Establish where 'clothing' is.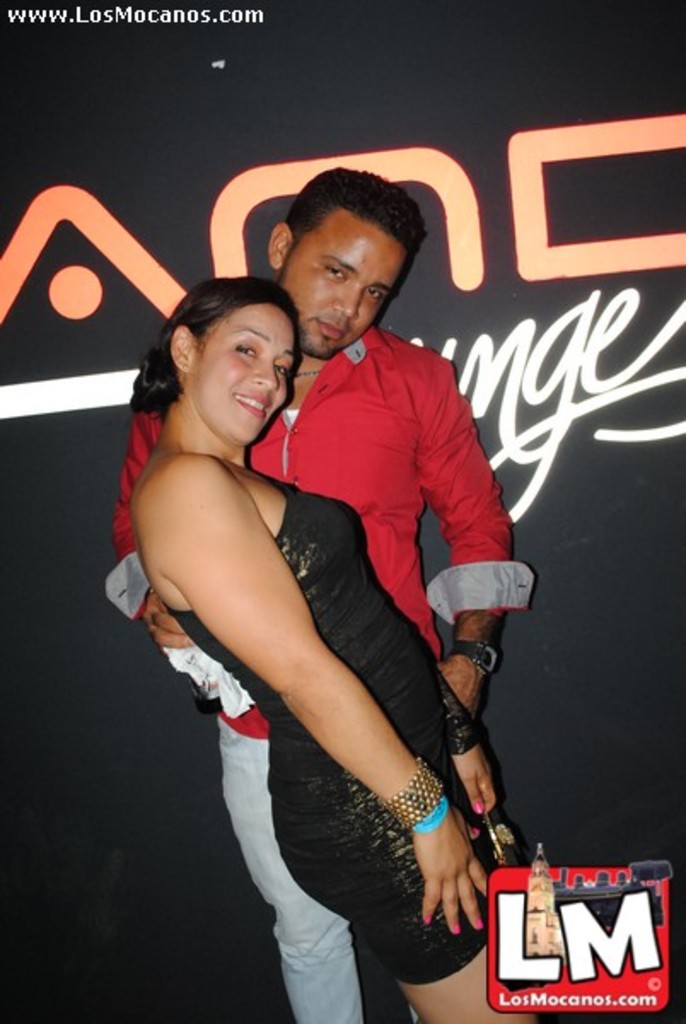
Established at 109/314/536/1022.
